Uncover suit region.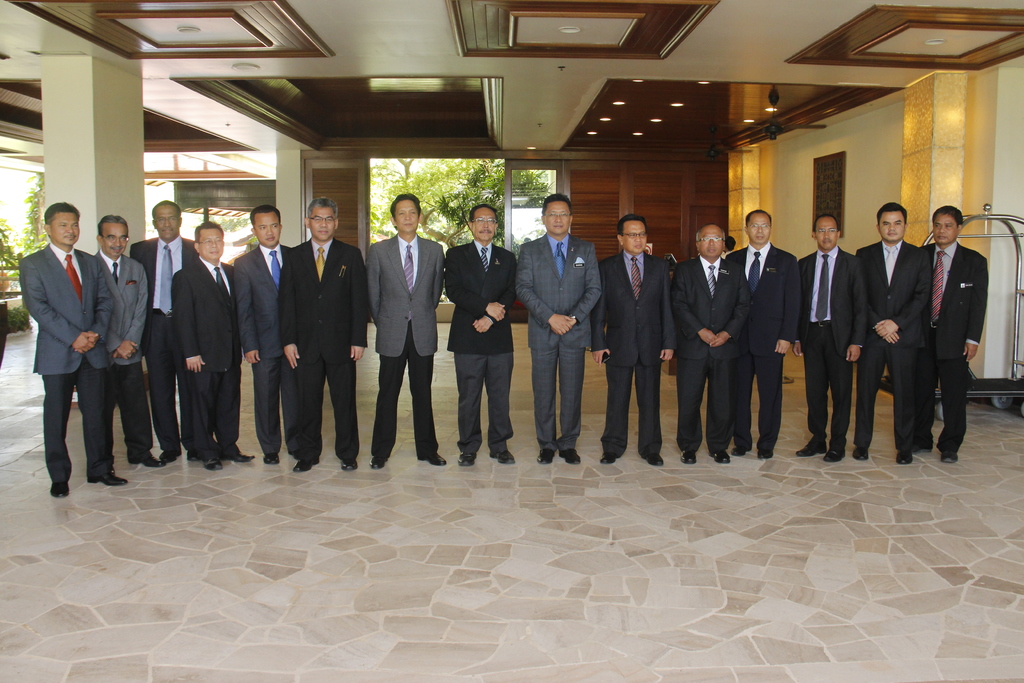
Uncovered: BBox(436, 242, 513, 450).
